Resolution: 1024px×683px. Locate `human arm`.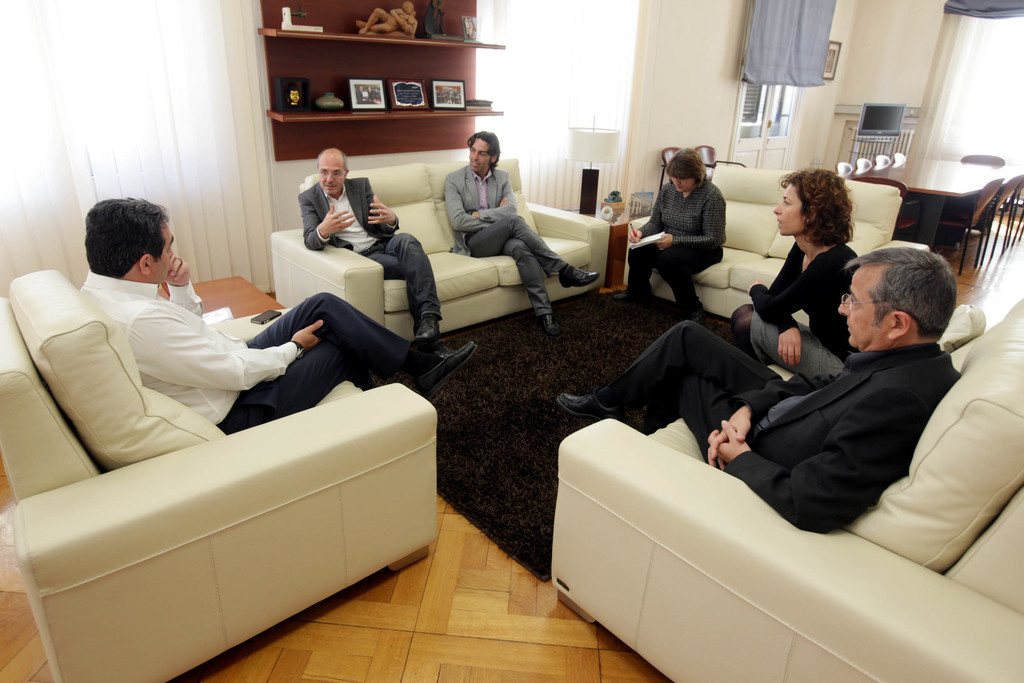
(left=650, top=194, right=728, bottom=257).
